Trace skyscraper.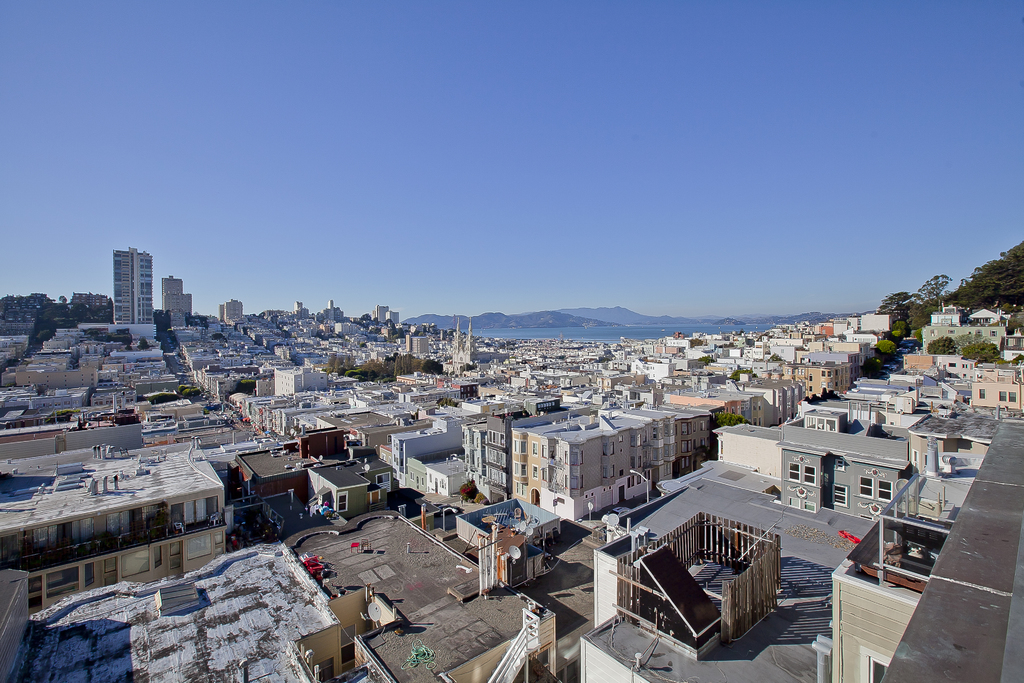
Traced to <box>88,238,167,334</box>.
